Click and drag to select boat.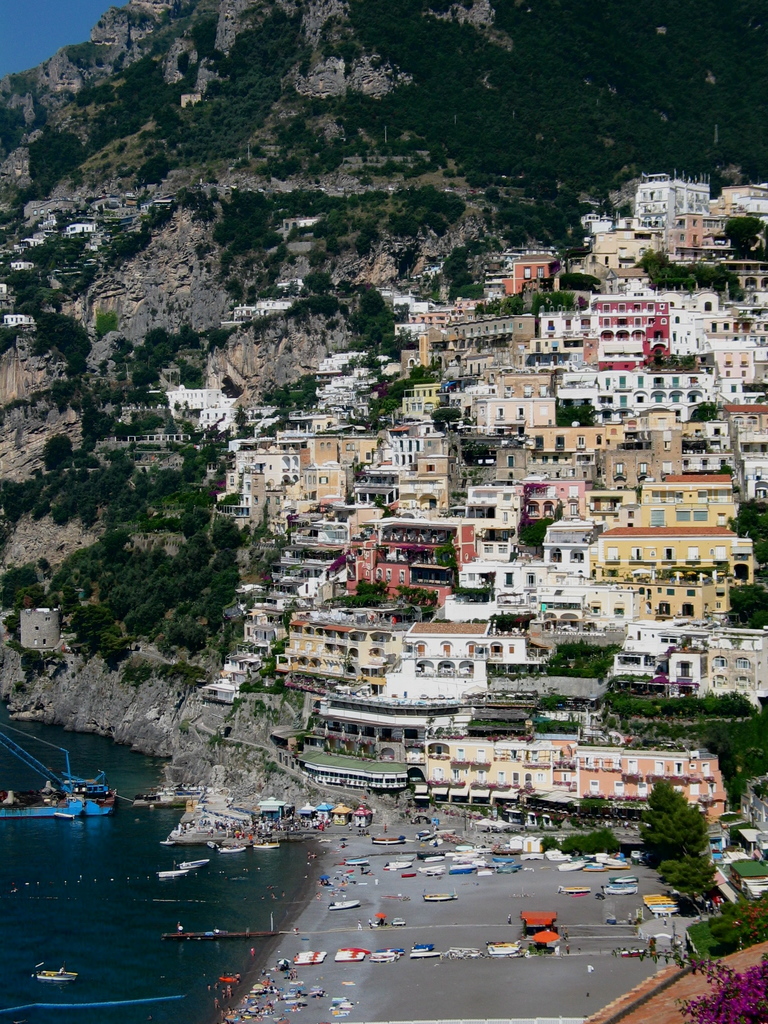
Selection: (left=413, top=825, right=434, bottom=838).
